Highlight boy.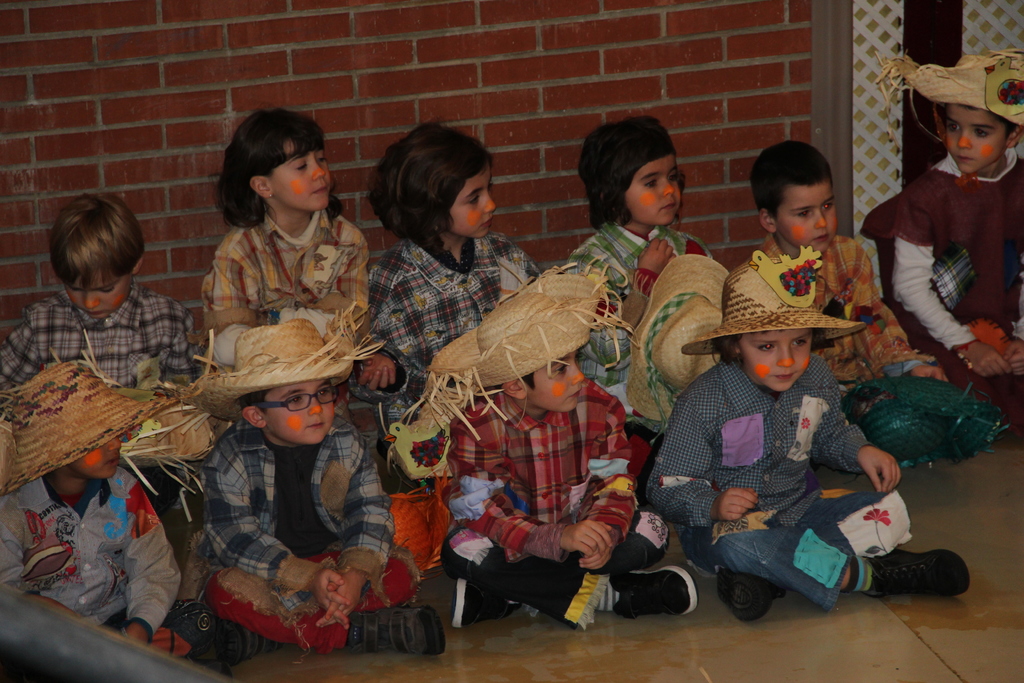
Highlighted region: (x1=742, y1=140, x2=948, y2=388).
